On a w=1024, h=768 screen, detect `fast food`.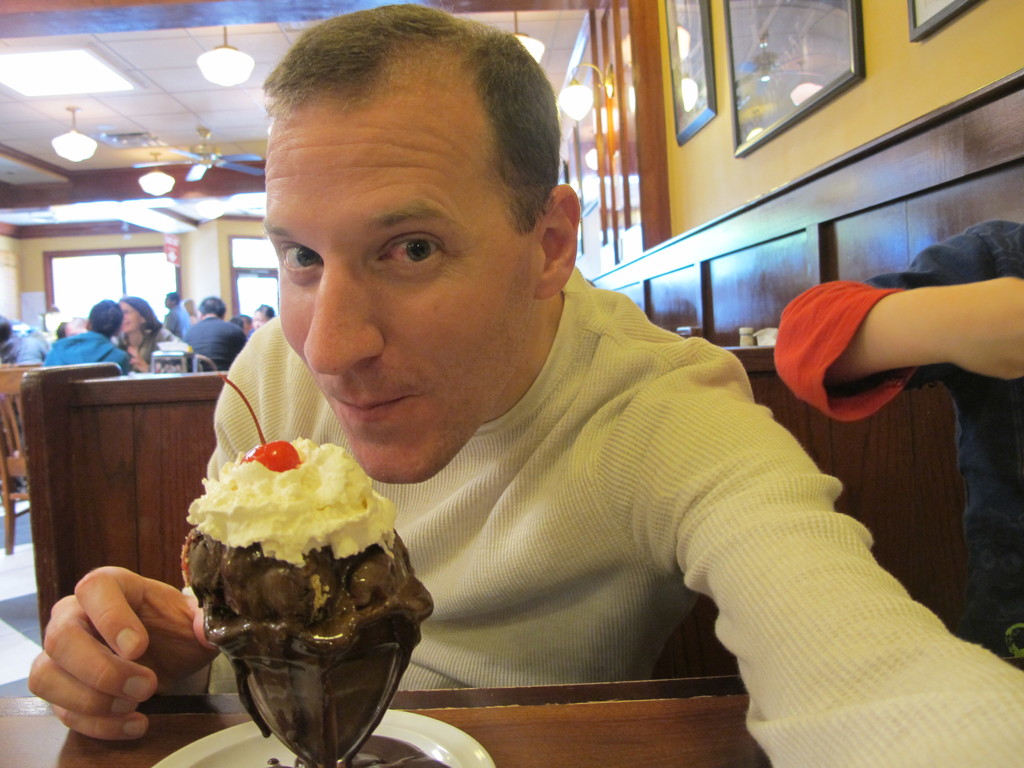
pyautogui.locateOnScreen(176, 433, 450, 767).
